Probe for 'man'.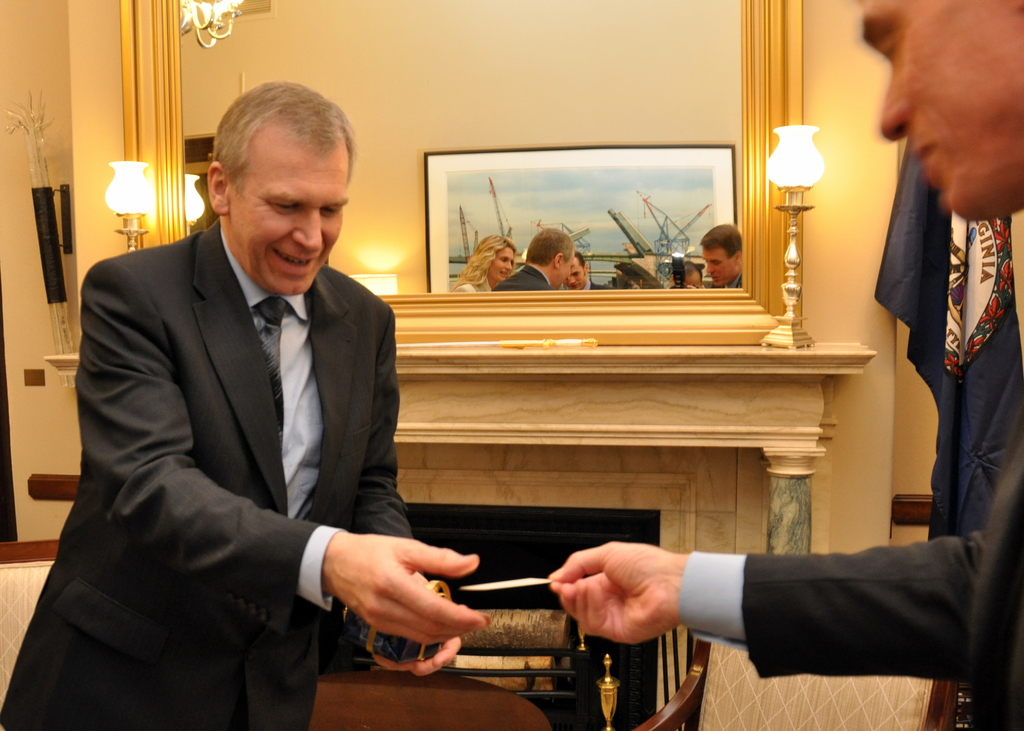
Probe result: BBox(545, 0, 1023, 730).
